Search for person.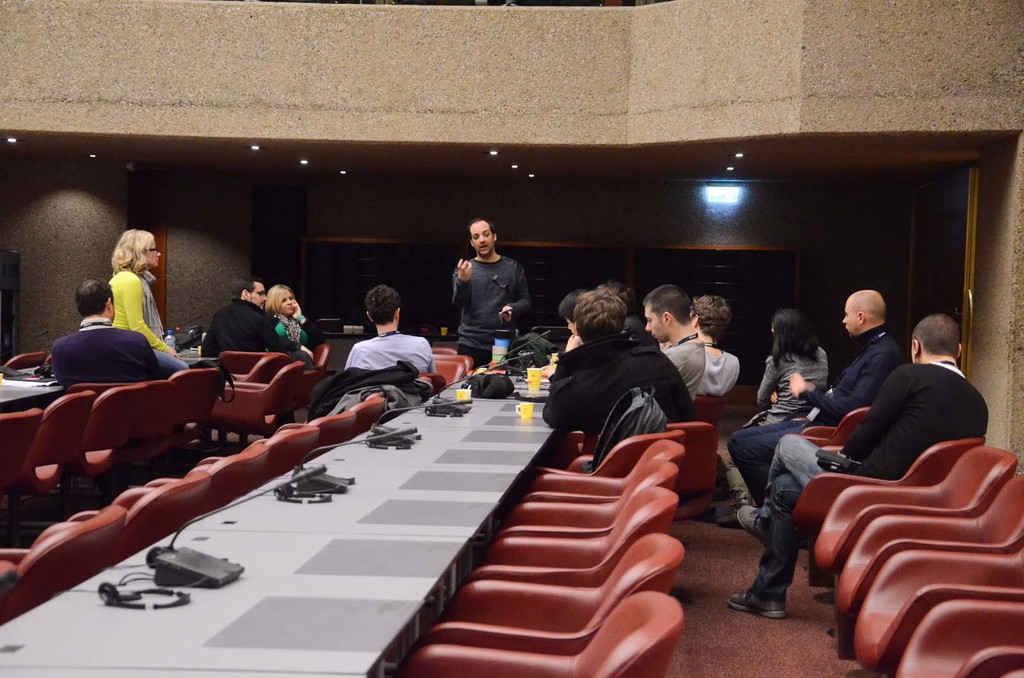
Found at 638, 287, 709, 397.
